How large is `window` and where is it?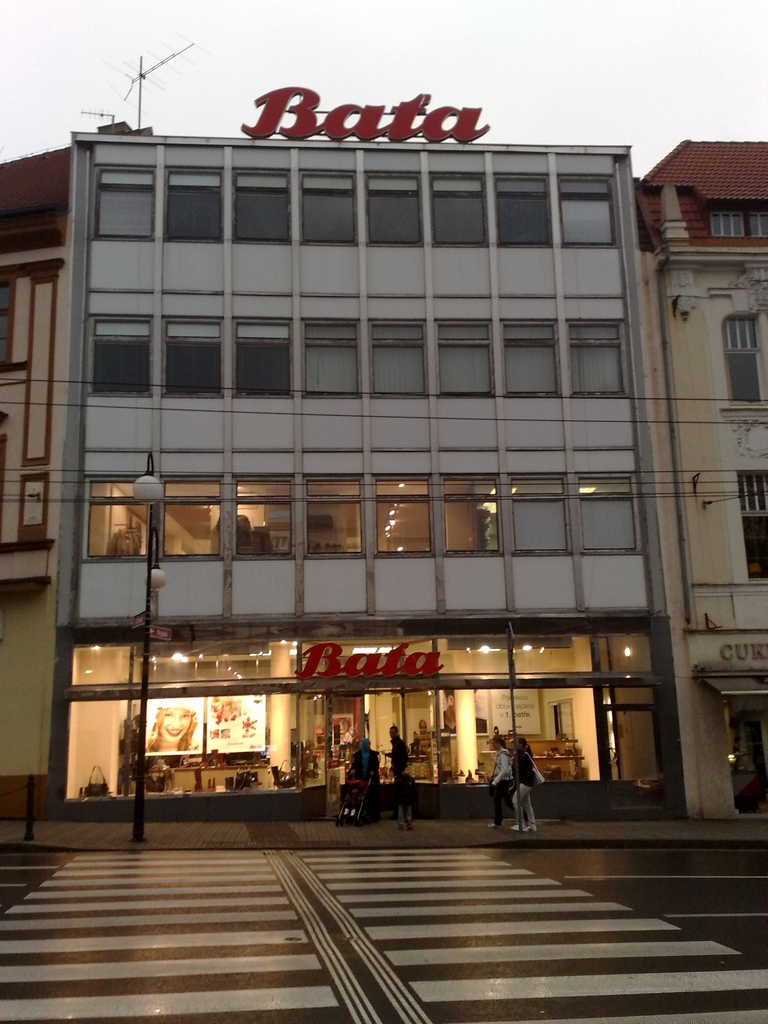
Bounding box: BBox(567, 323, 626, 393).
